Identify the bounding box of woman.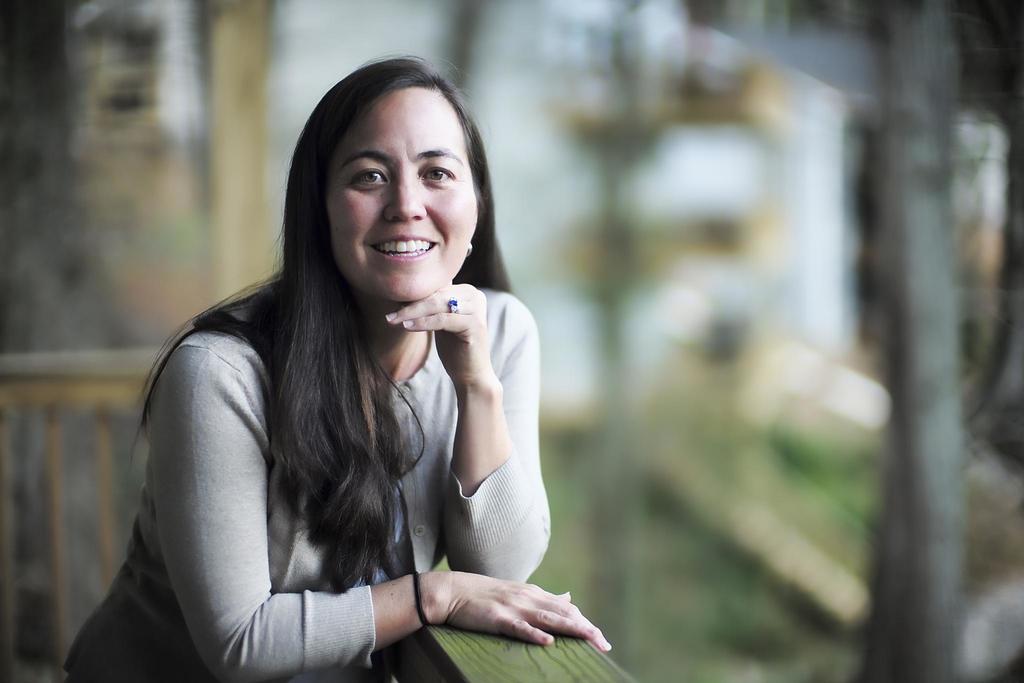
{"x1": 141, "y1": 55, "x2": 610, "y2": 682}.
